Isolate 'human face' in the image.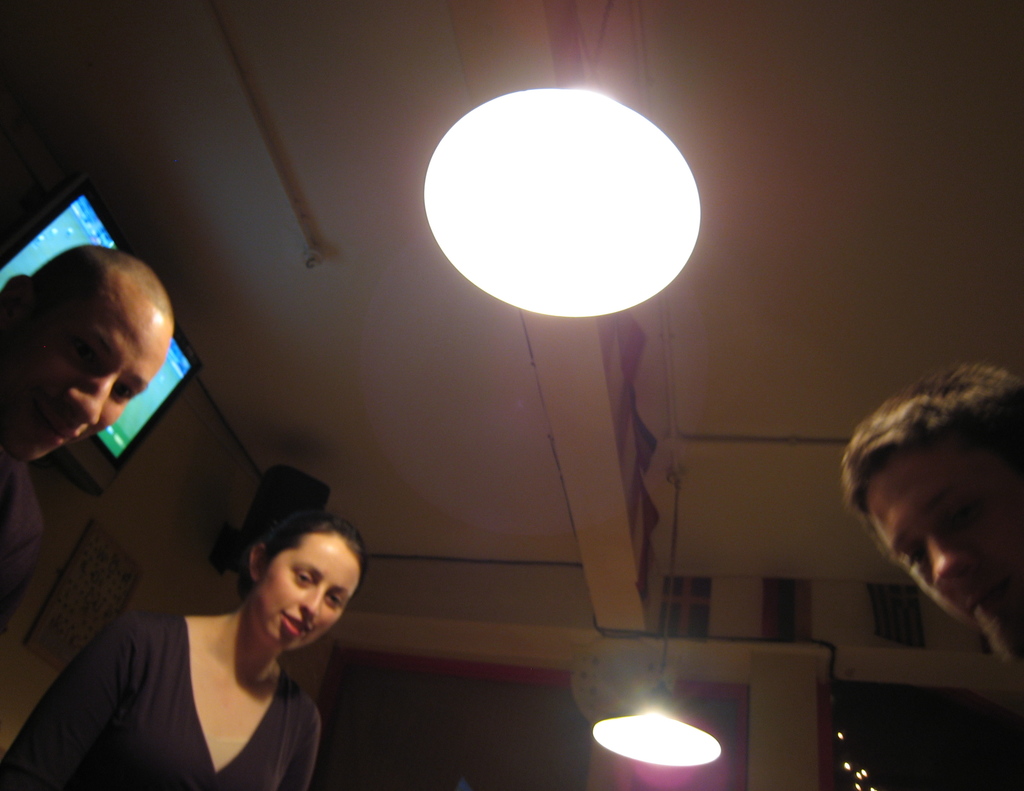
Isolated region: (866, 450, 1023, 639).
